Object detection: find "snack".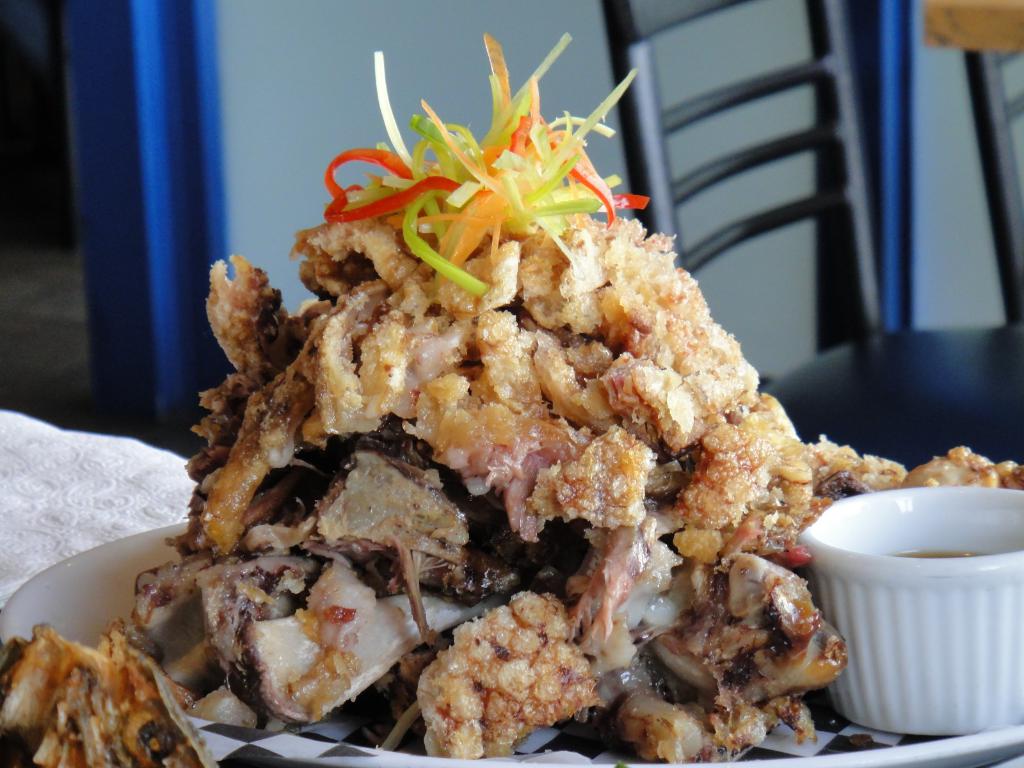
select_region(136, 35, 1022, 759).
